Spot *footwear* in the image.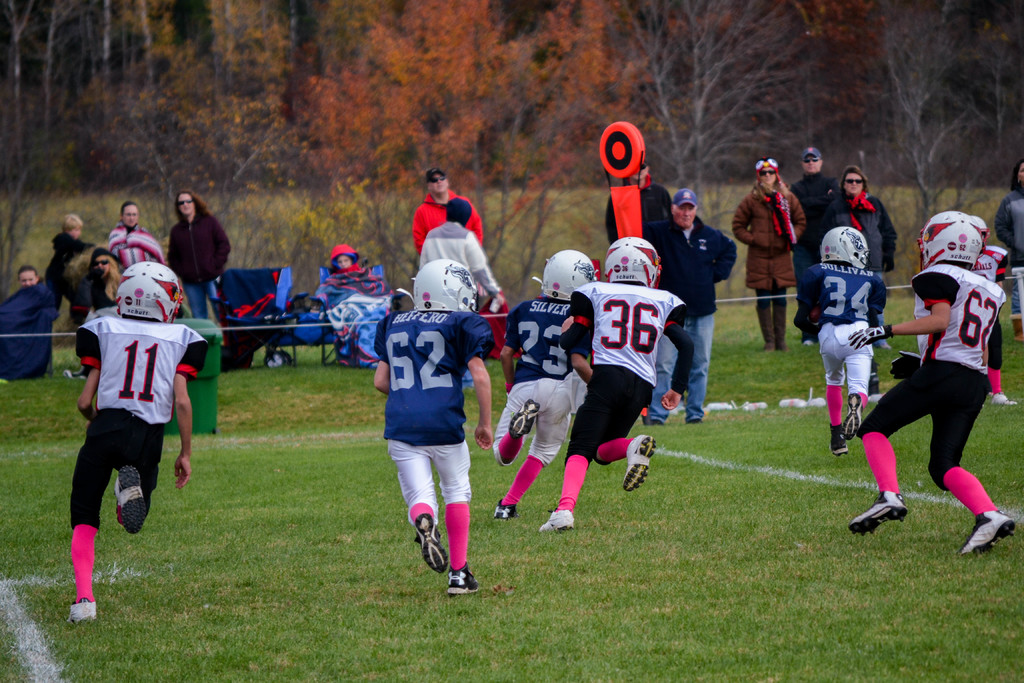
*footwear* found at rect(446, 565, 477, 598).
